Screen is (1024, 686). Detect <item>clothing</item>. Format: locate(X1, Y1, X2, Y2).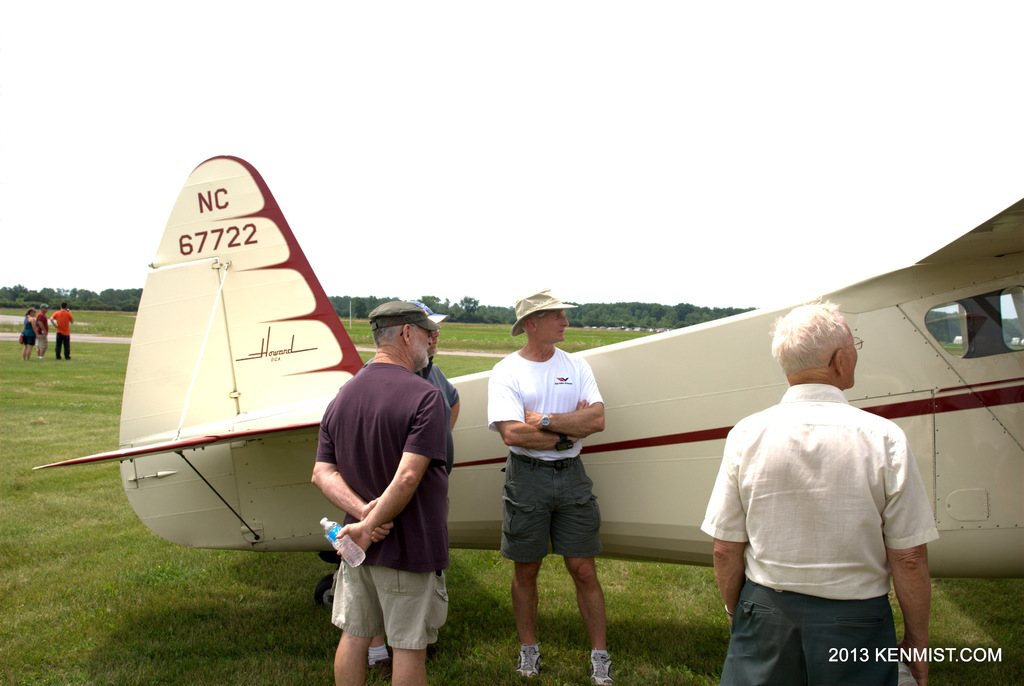
locate(34, 314, 49, 350).
